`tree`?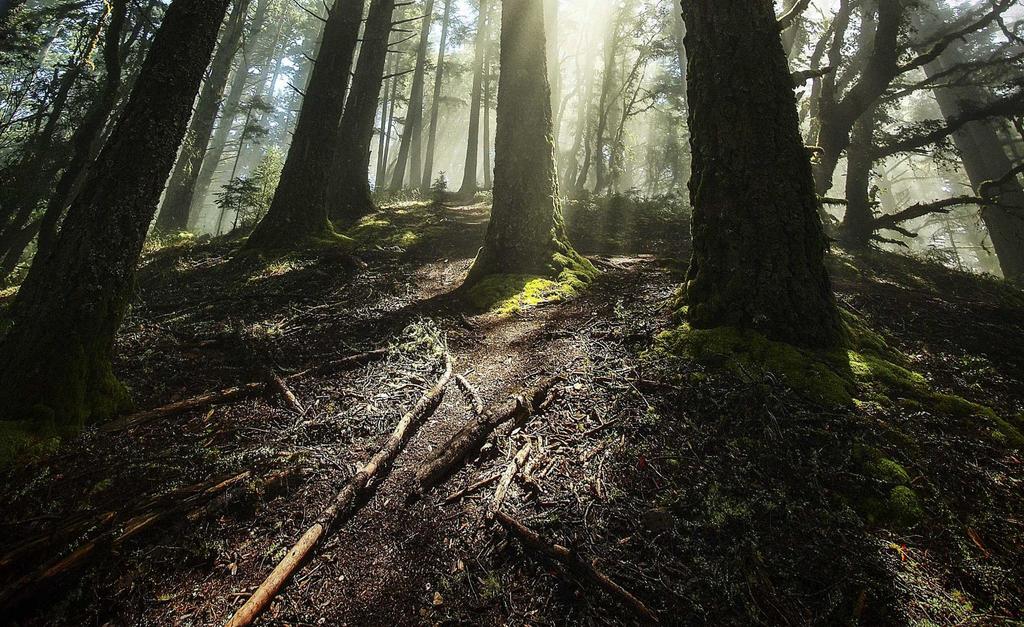
[left=483, top=0, right=568, bottom=272]
